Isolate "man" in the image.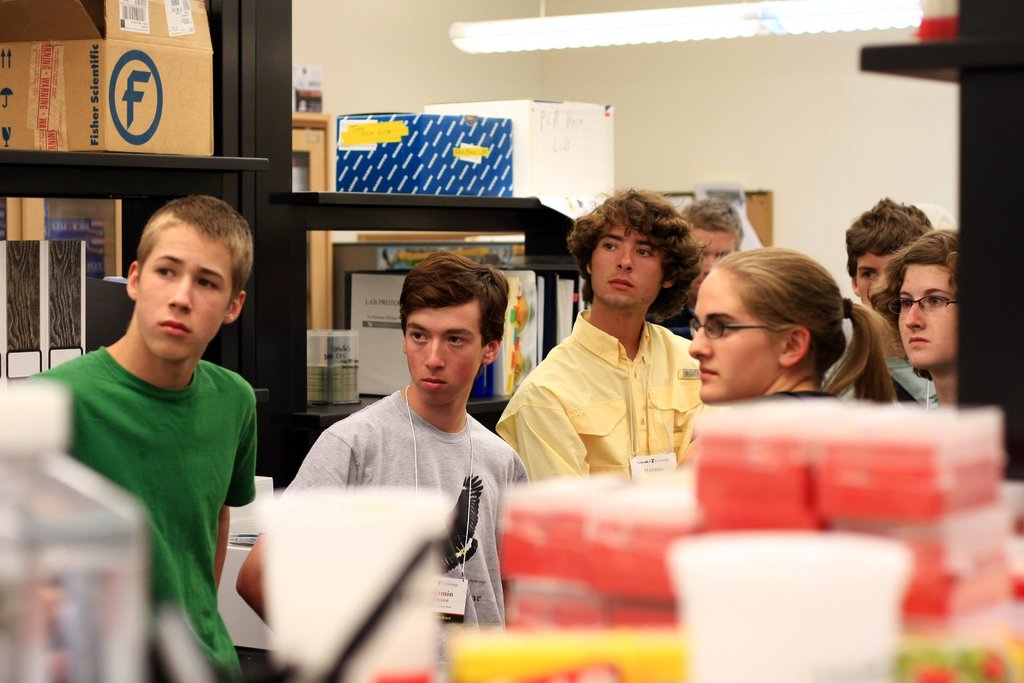
Isolated region: (493, 185, 703, 484).
